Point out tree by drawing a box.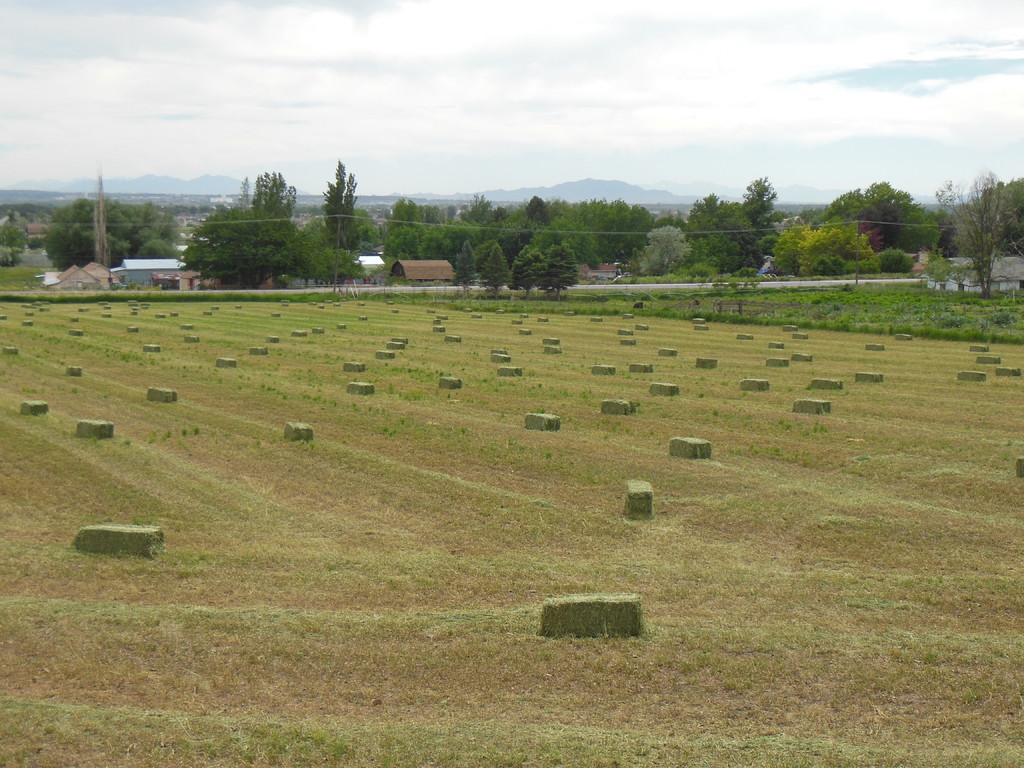
508, 246, 550, 295.
